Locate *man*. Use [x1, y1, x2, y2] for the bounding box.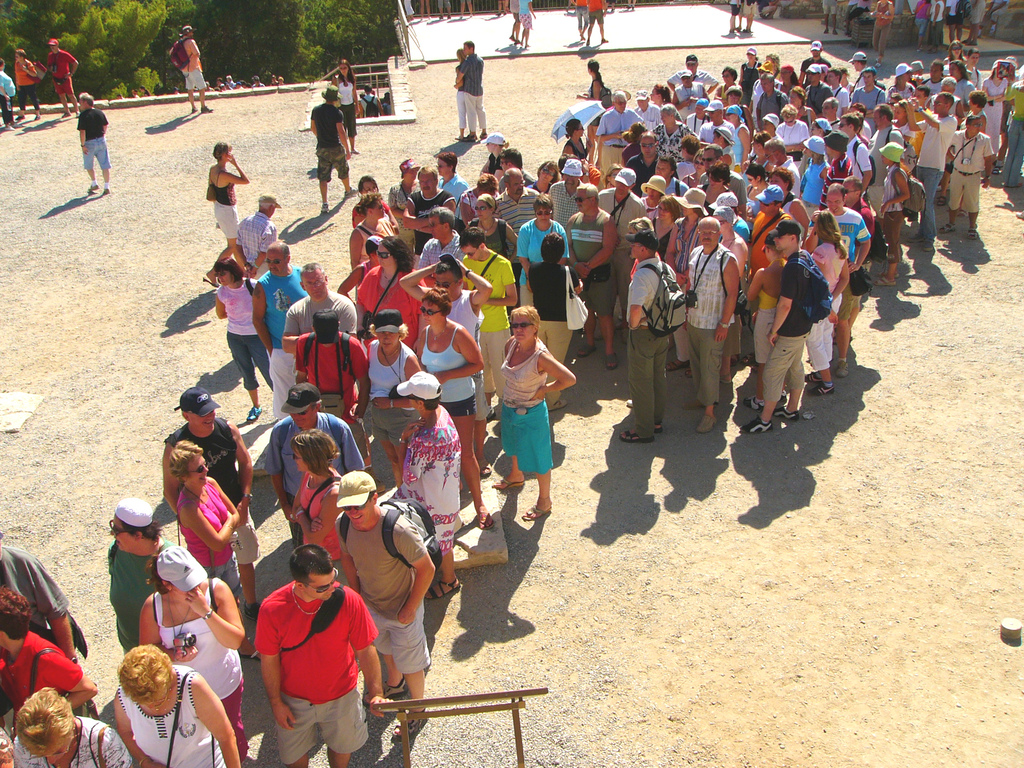
[726, 87, 749, 131].
